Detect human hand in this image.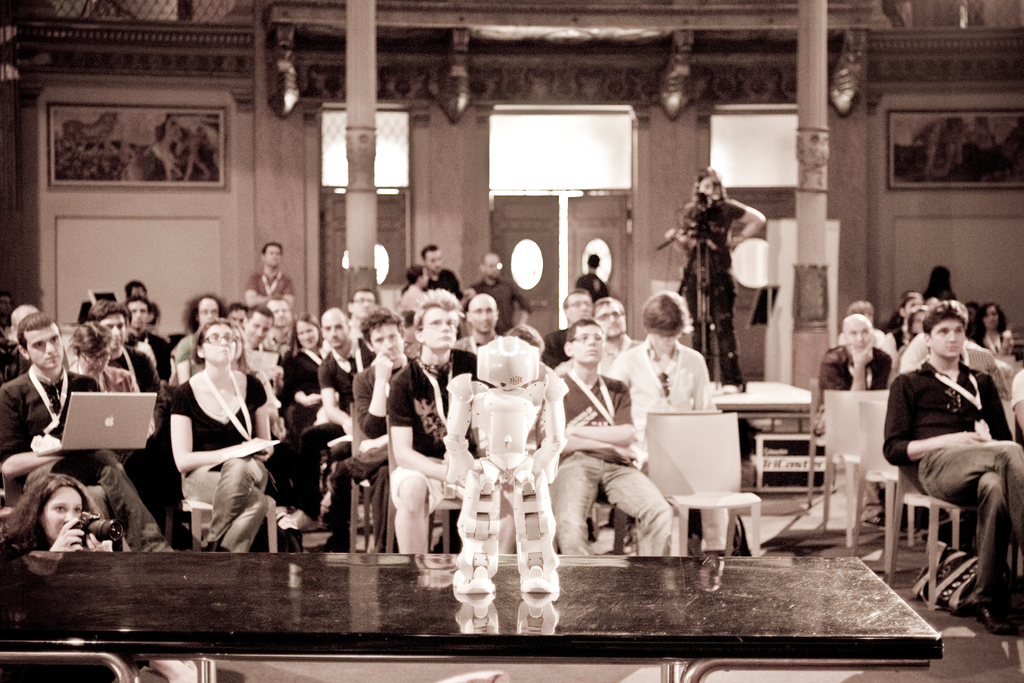
Detection: select_region(621, 449, 639, 464).
